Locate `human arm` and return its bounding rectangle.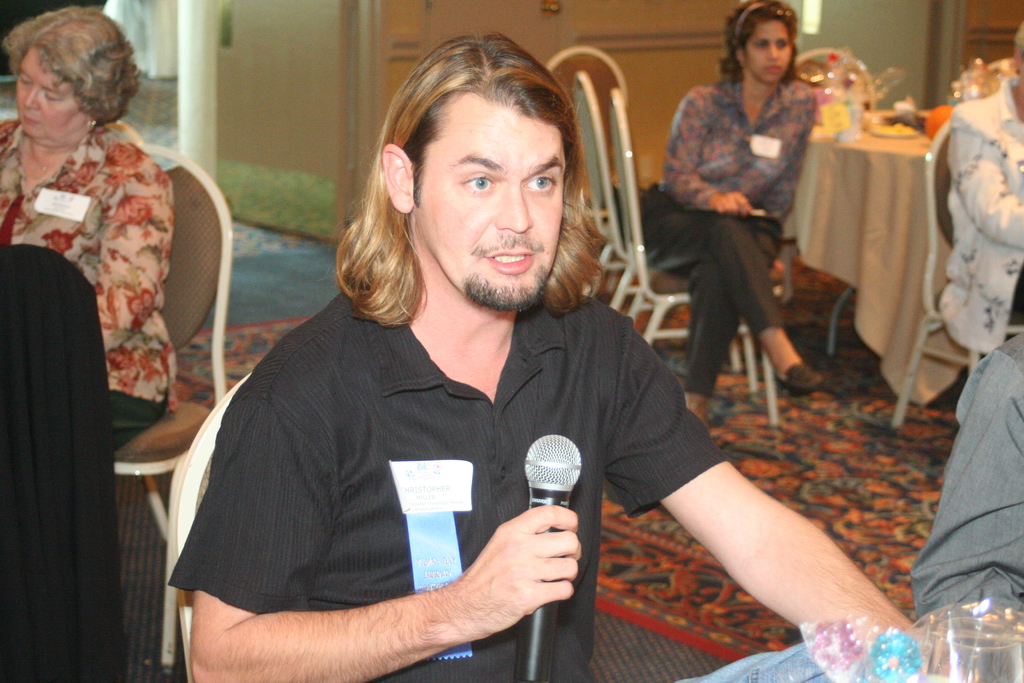
(955,104,1023,251).
